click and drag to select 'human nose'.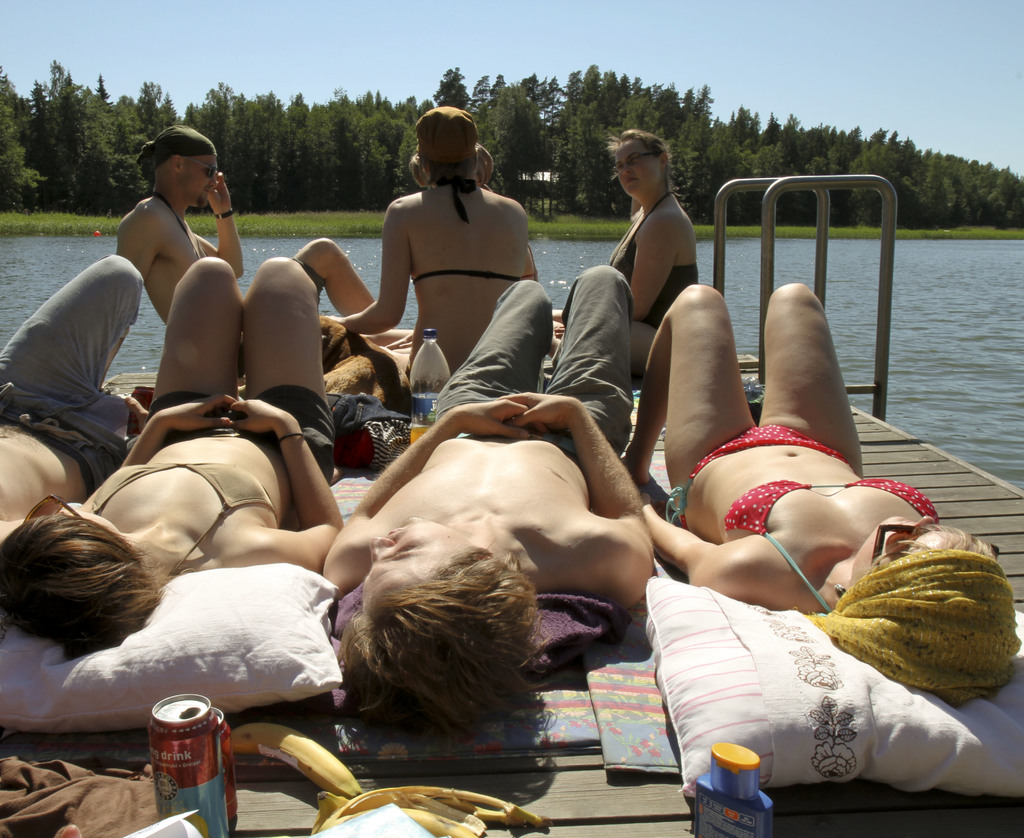
Selection: 366, 538, 395, 561.
